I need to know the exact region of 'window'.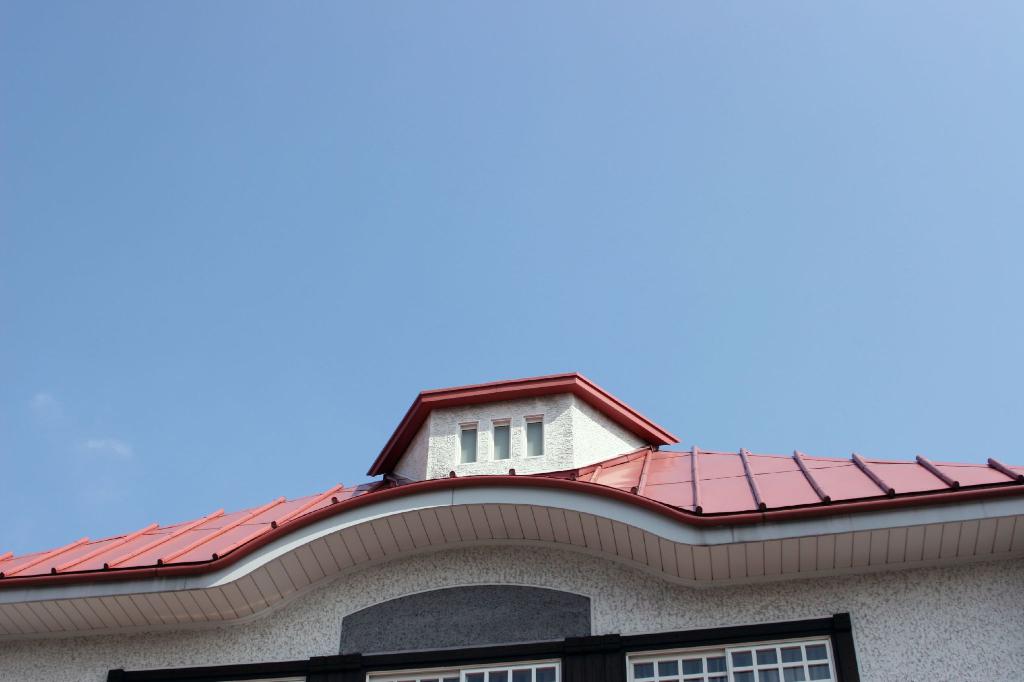
Region: (593,607,863,681).
